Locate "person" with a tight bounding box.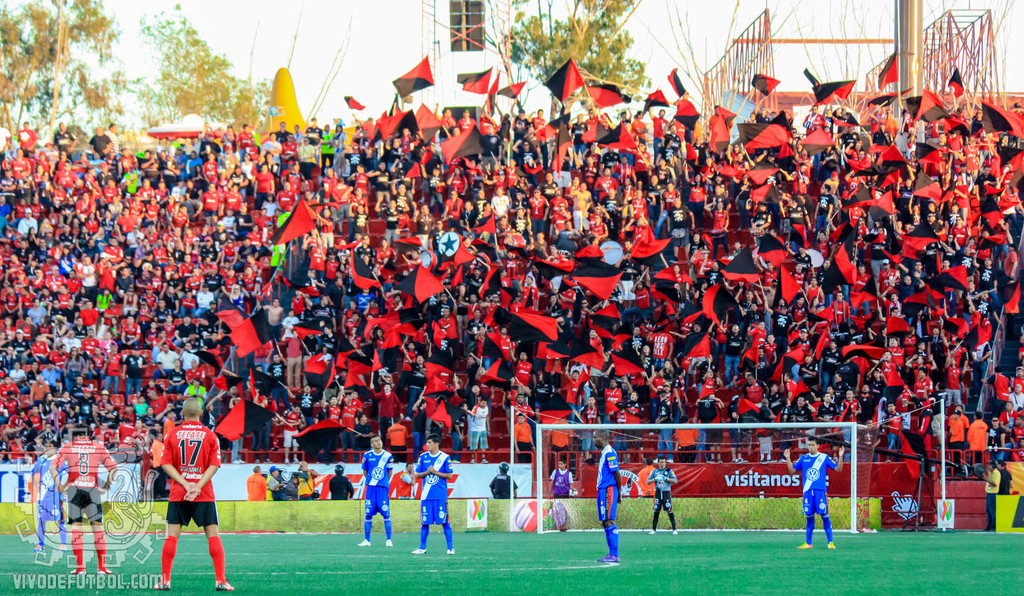
x1=463 y1=290 x2=488 y2=322.
